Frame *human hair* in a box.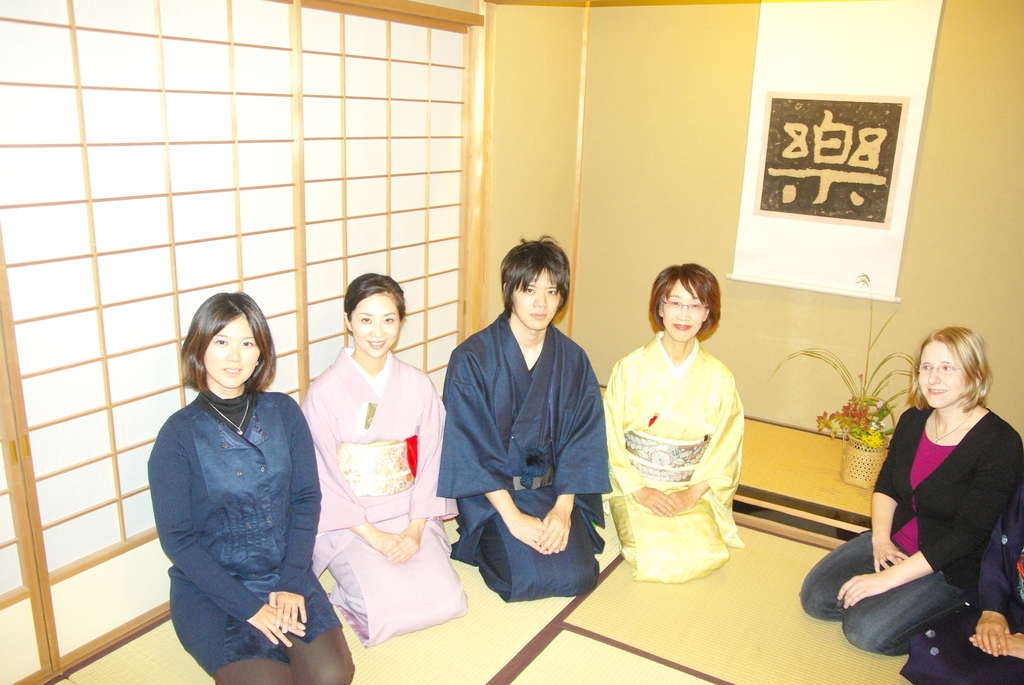
661:264:727:350.
